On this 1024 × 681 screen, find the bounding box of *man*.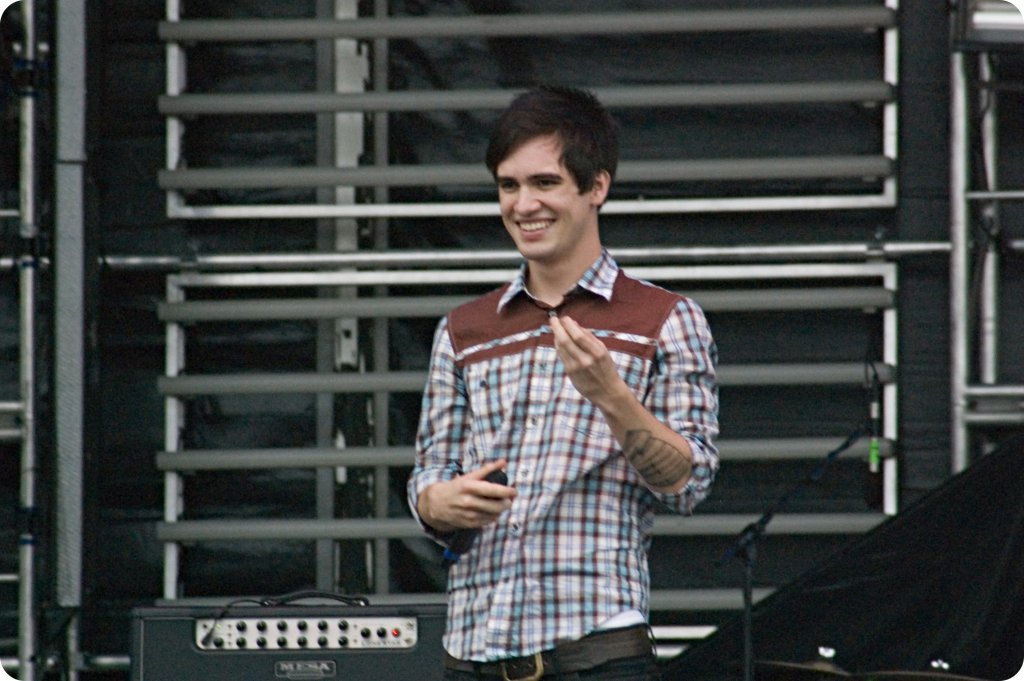
Bounding box: [left=402, top=66, right=718, bottom=680].
